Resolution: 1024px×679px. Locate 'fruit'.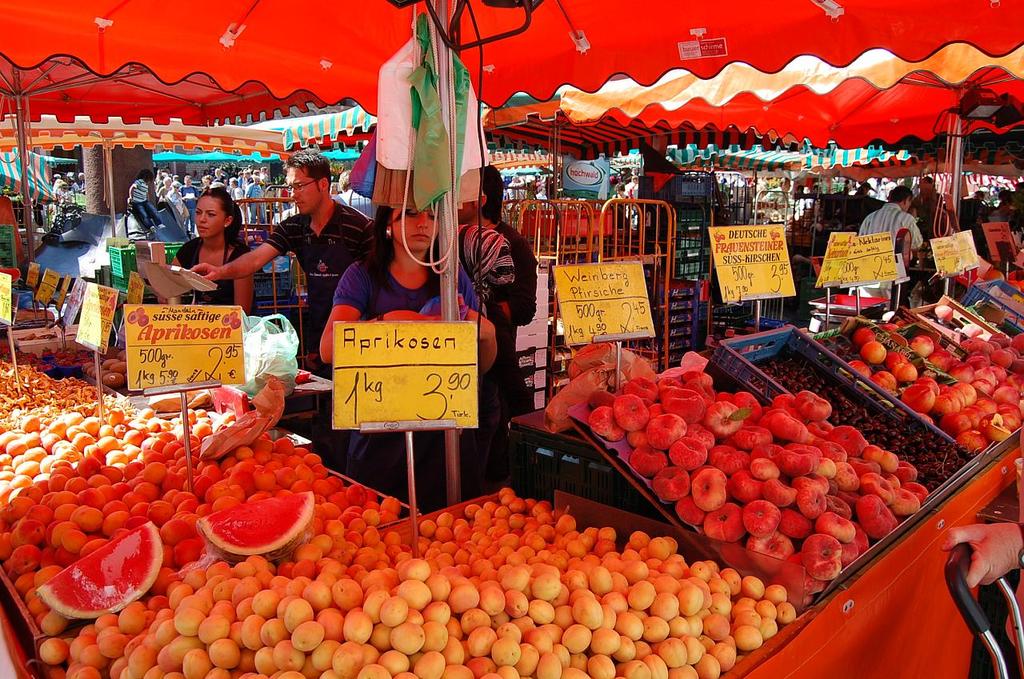
locate(199, 490, 318, 565).
